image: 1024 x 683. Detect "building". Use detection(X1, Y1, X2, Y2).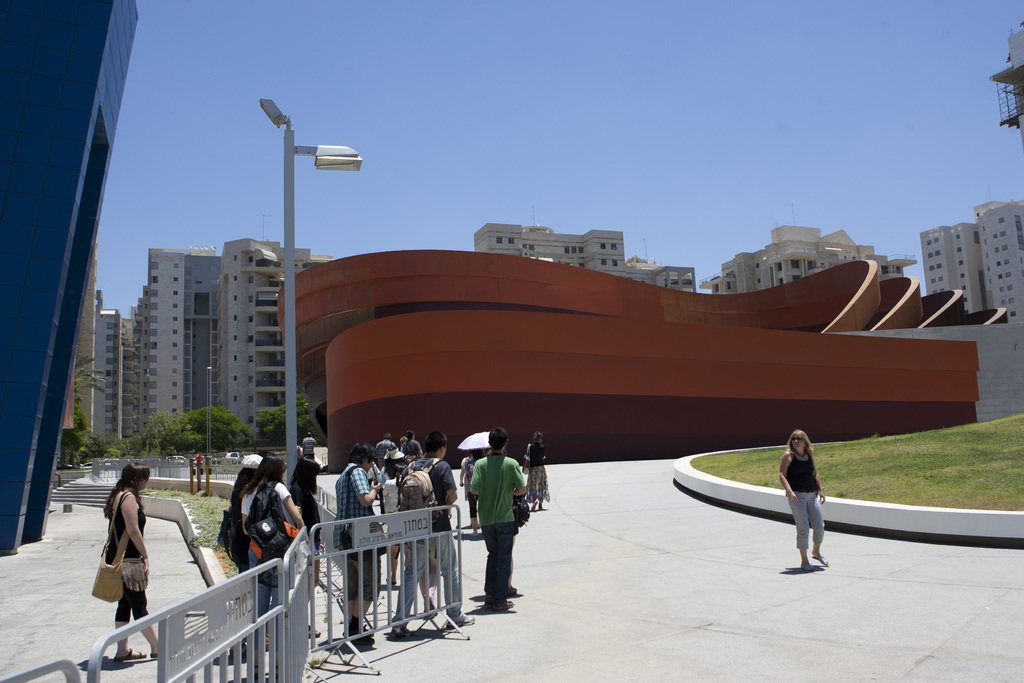
detection(472, 211, 696, 292).
